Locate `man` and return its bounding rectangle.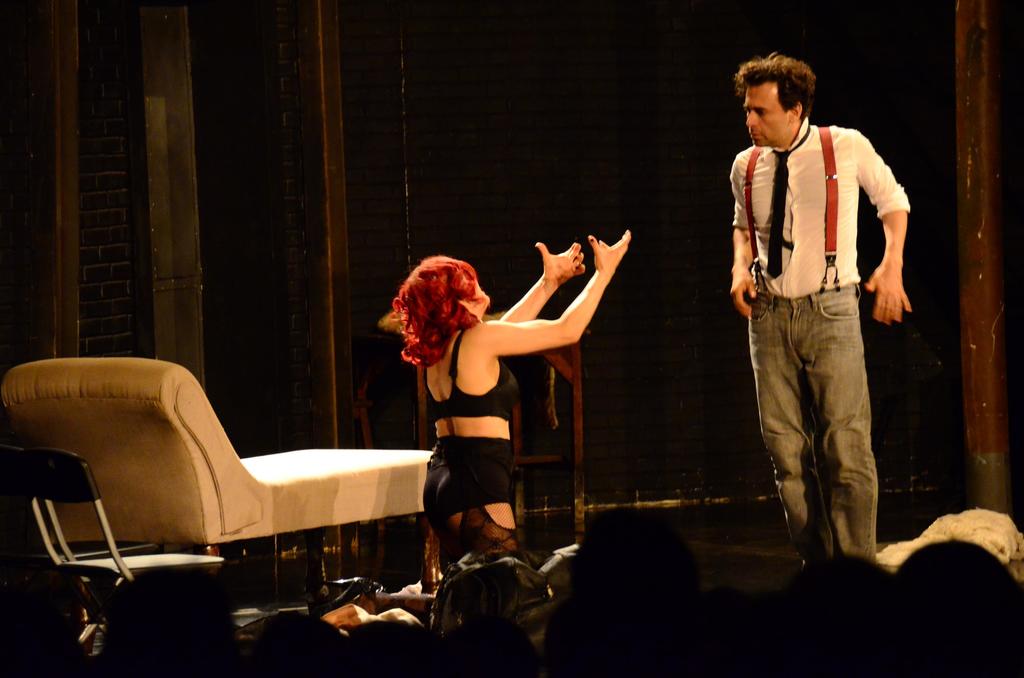
x1=714 y1=58 x2=915 y2=573.
